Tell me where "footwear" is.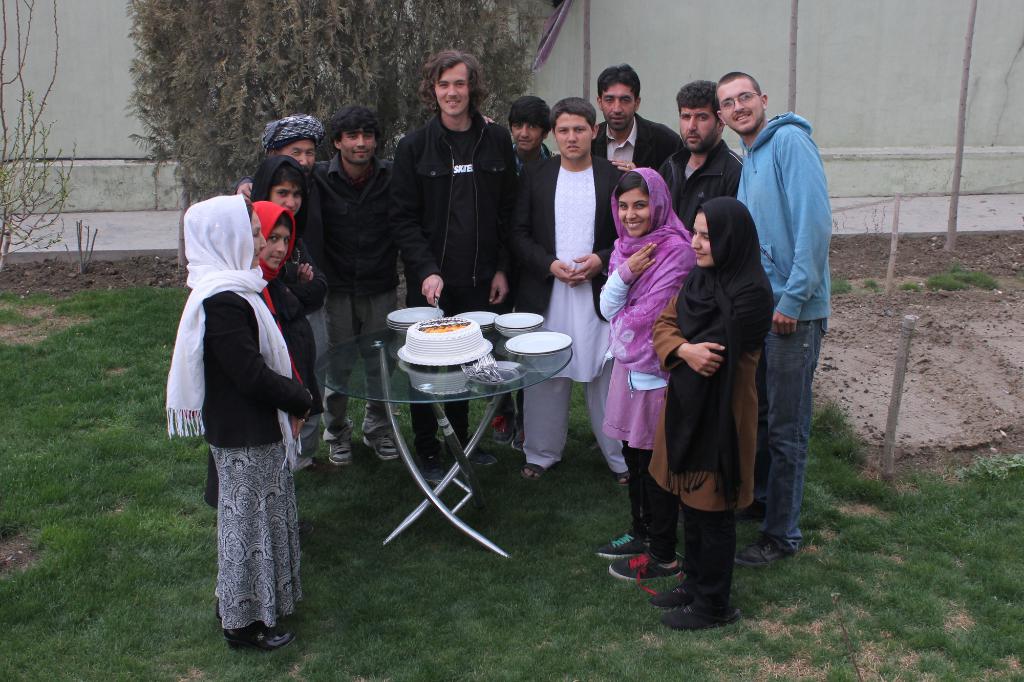
"footwear" is at {"left": 739, "top": 535, "right": 811, "bottom": 564}.
